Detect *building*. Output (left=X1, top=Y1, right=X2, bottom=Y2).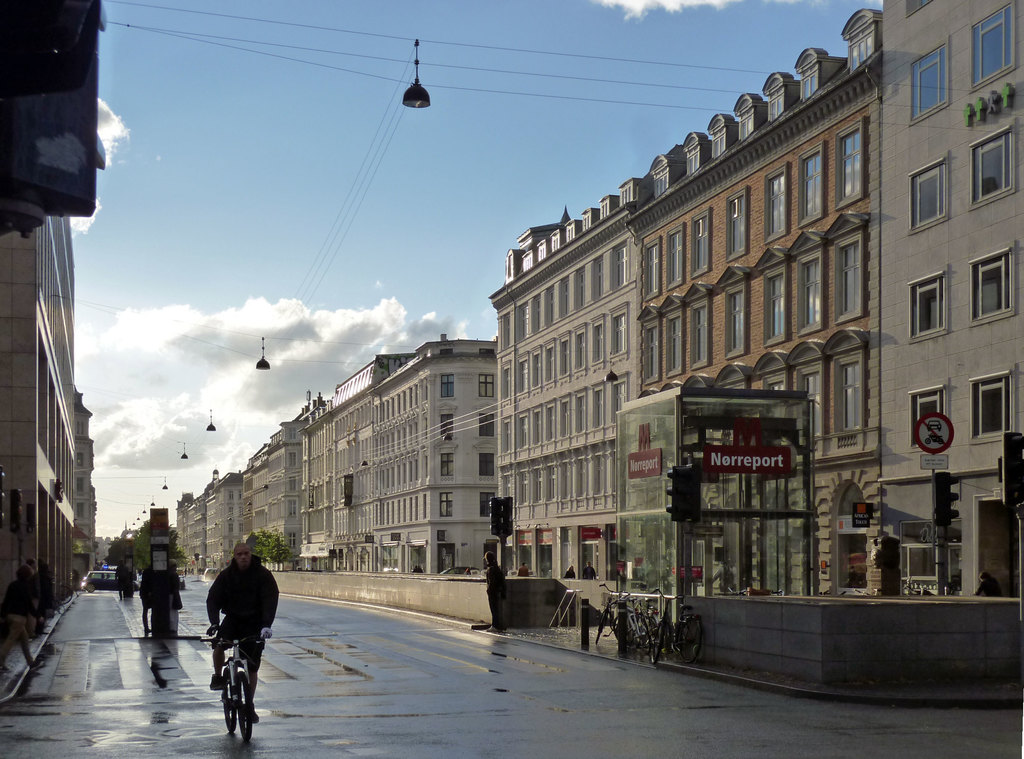
(left=0, top=220, right=74, bottom=613).
